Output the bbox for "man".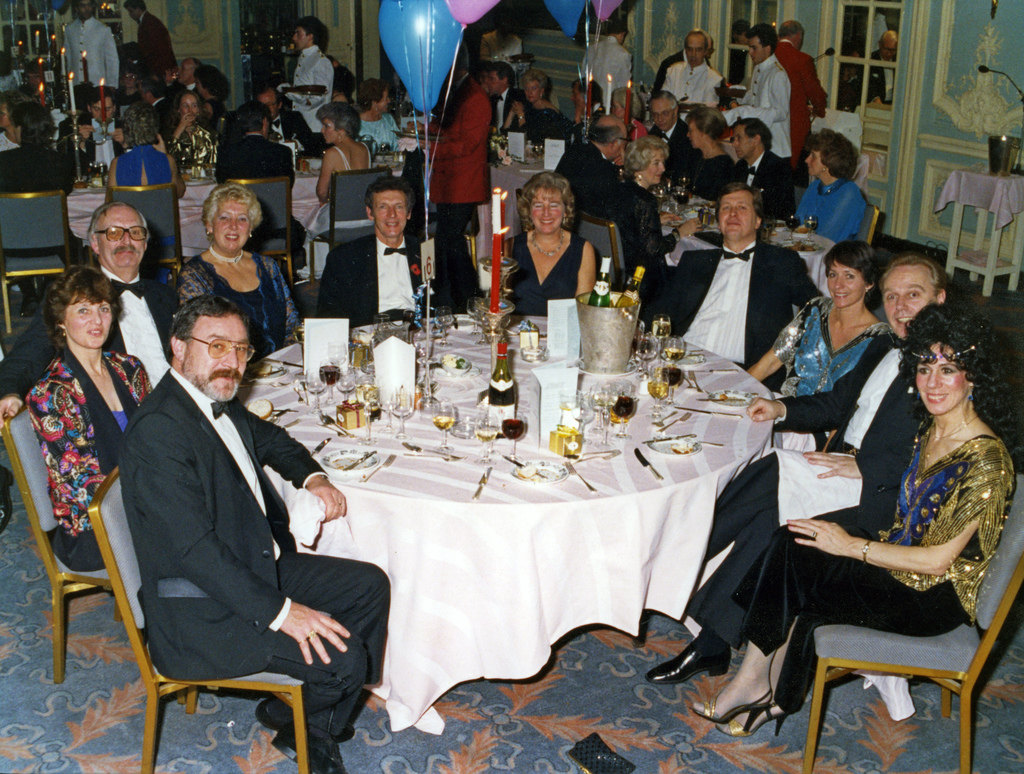
[216, 103, 312, 281].
